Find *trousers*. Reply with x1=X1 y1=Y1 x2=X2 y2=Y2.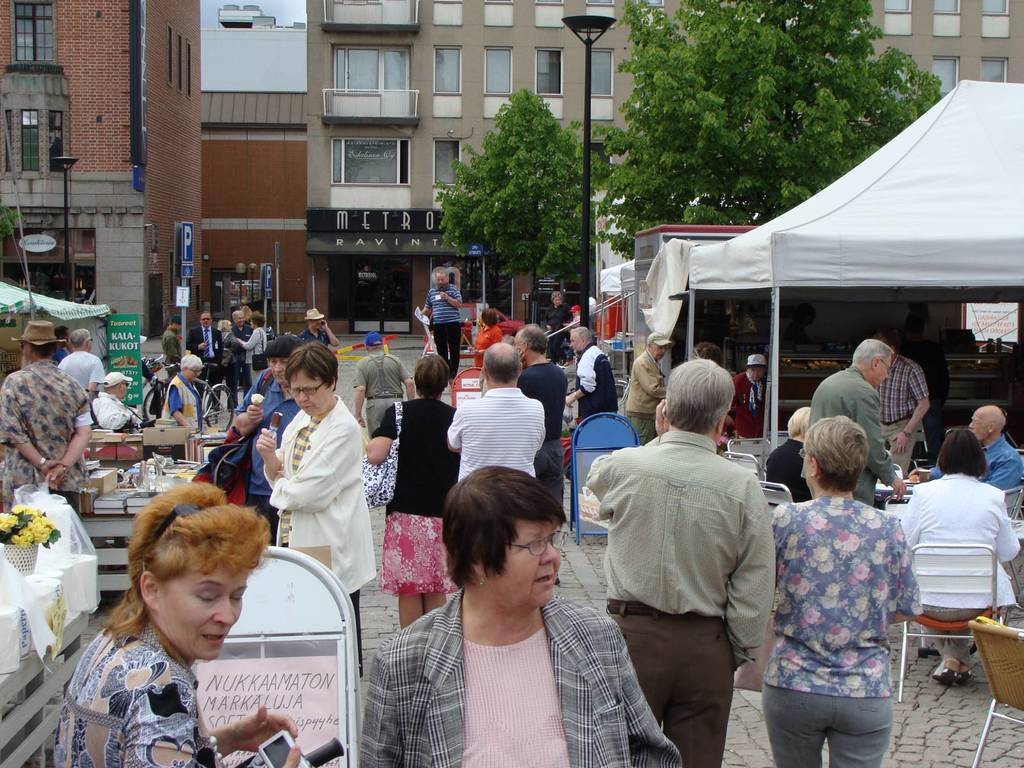
x1=607 y1=593 x2=735 y2=767.
